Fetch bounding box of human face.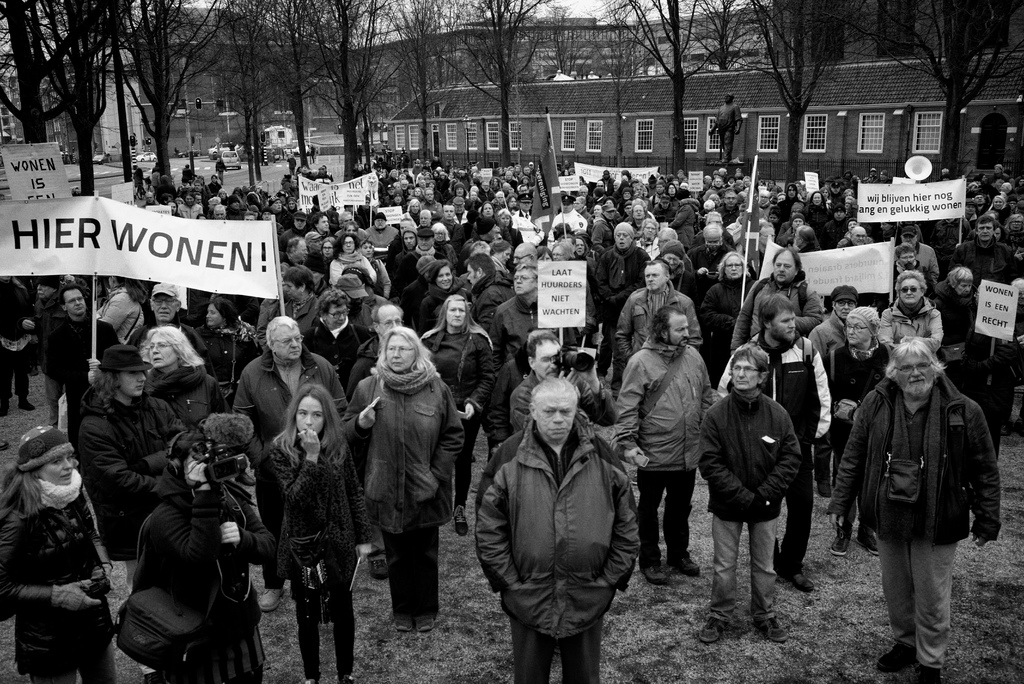
Bbox: <box>454,202,463,214</box>.
